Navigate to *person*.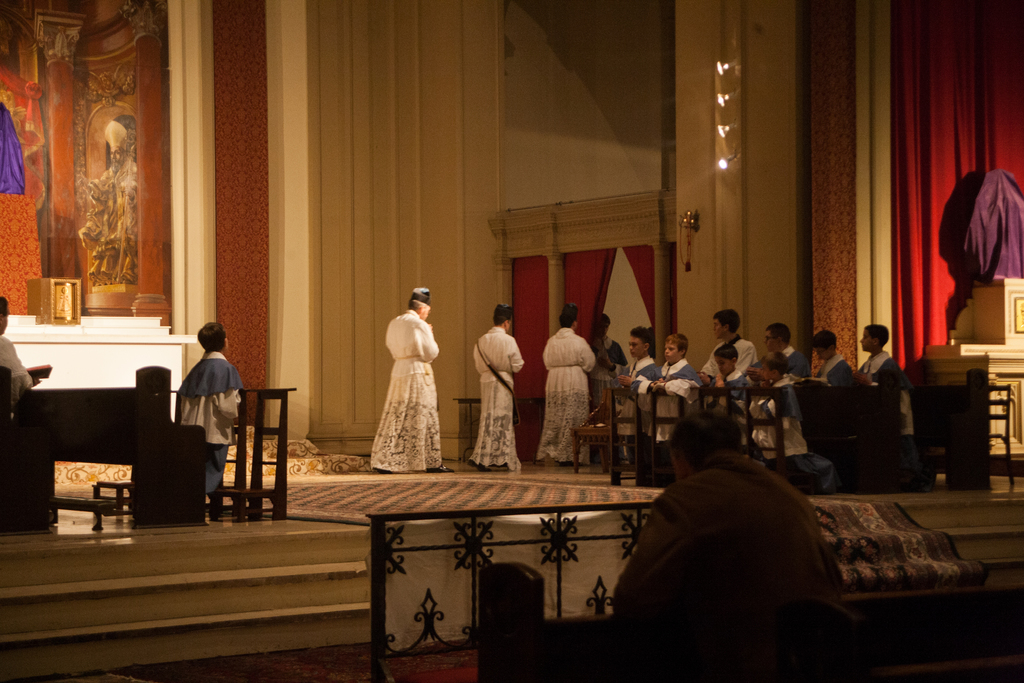
Navigation target: <box>757,318,811,381</box>.
